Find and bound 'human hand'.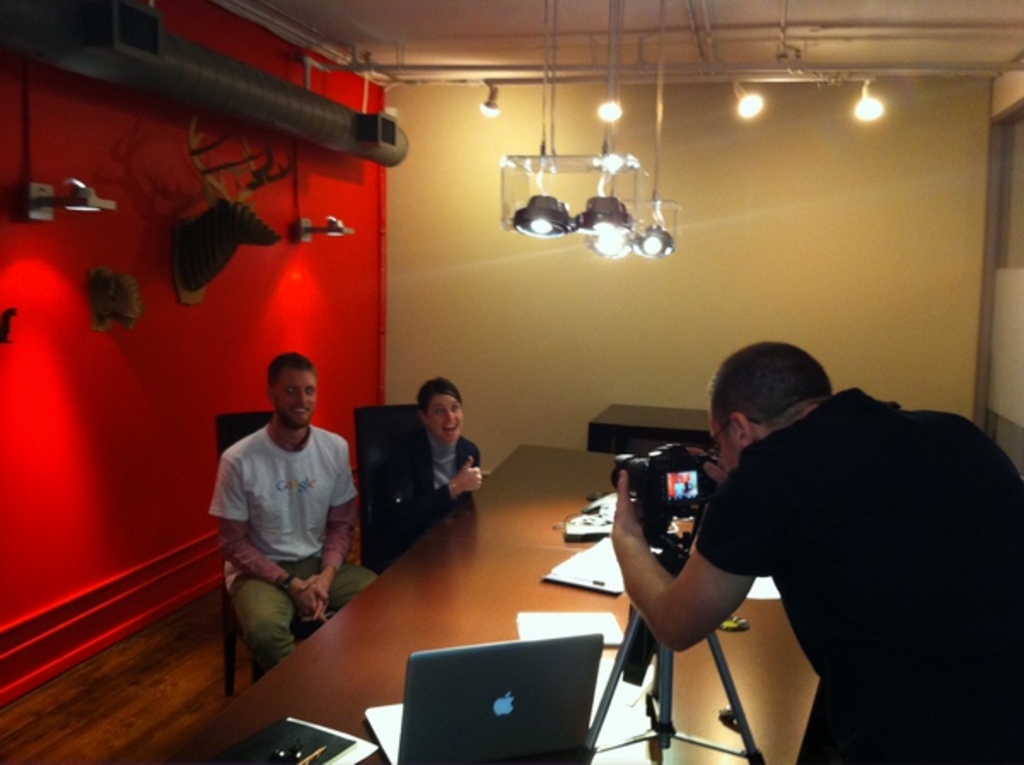
Bound: [x1=299, y1=577, x2=333, y2=620].
